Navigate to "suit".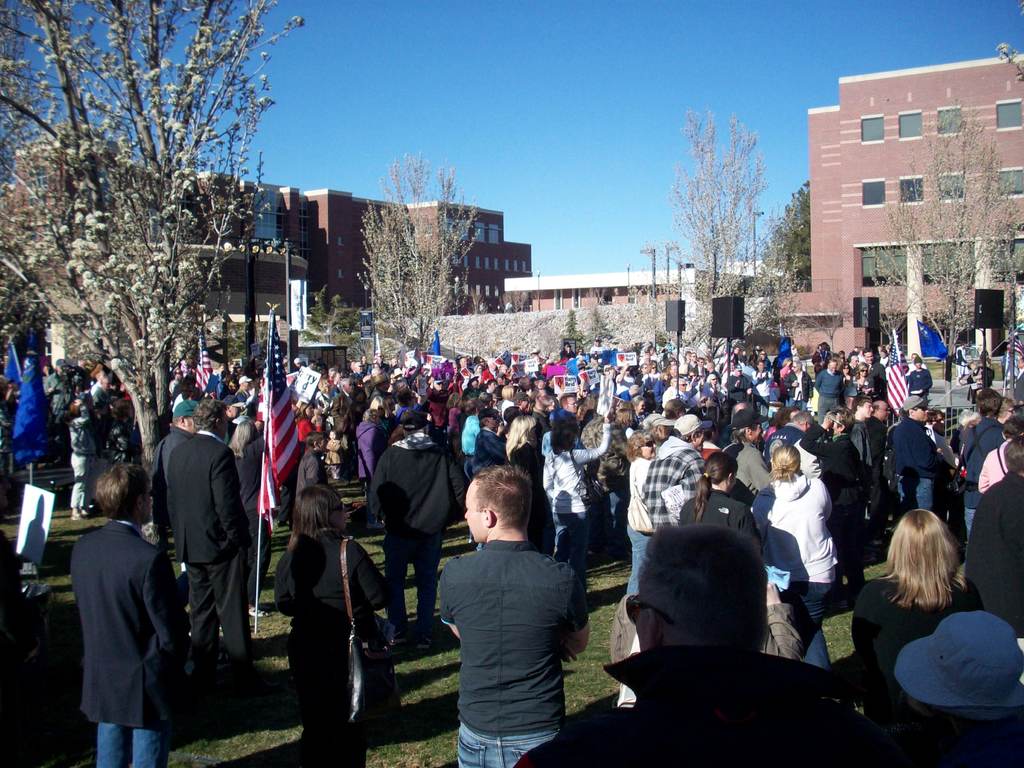
Navigation target: x1=89 y1=387 x2=114 y2=437.
